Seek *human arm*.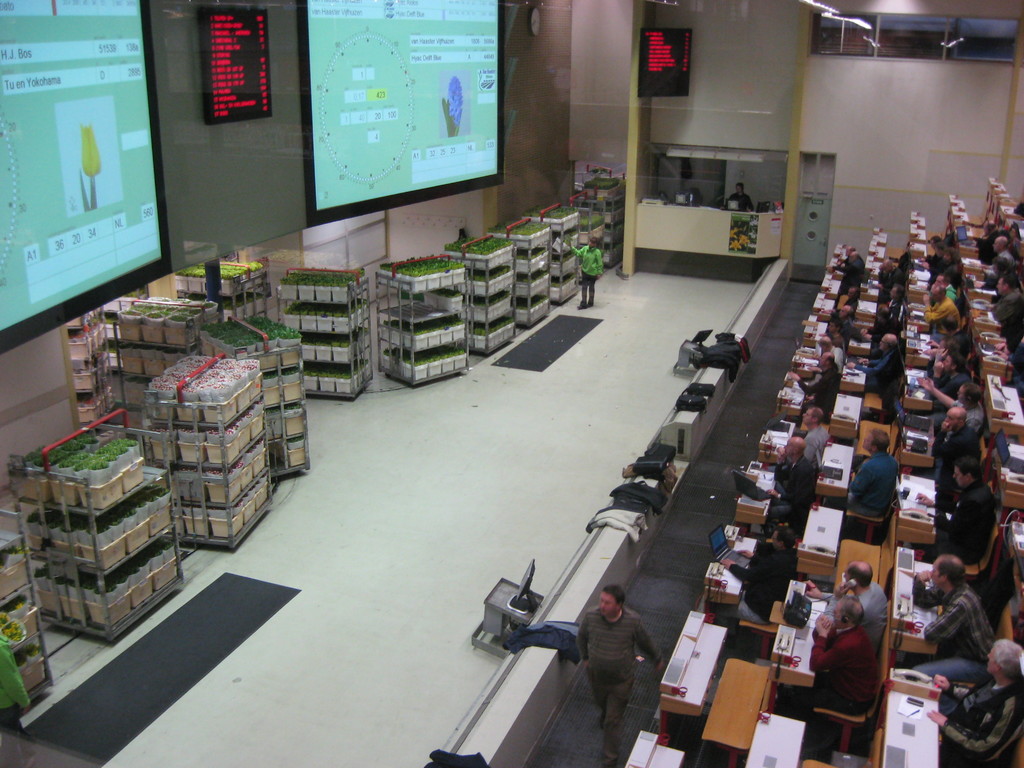
<bbox>805, 579, 830, 600</bbox>.
